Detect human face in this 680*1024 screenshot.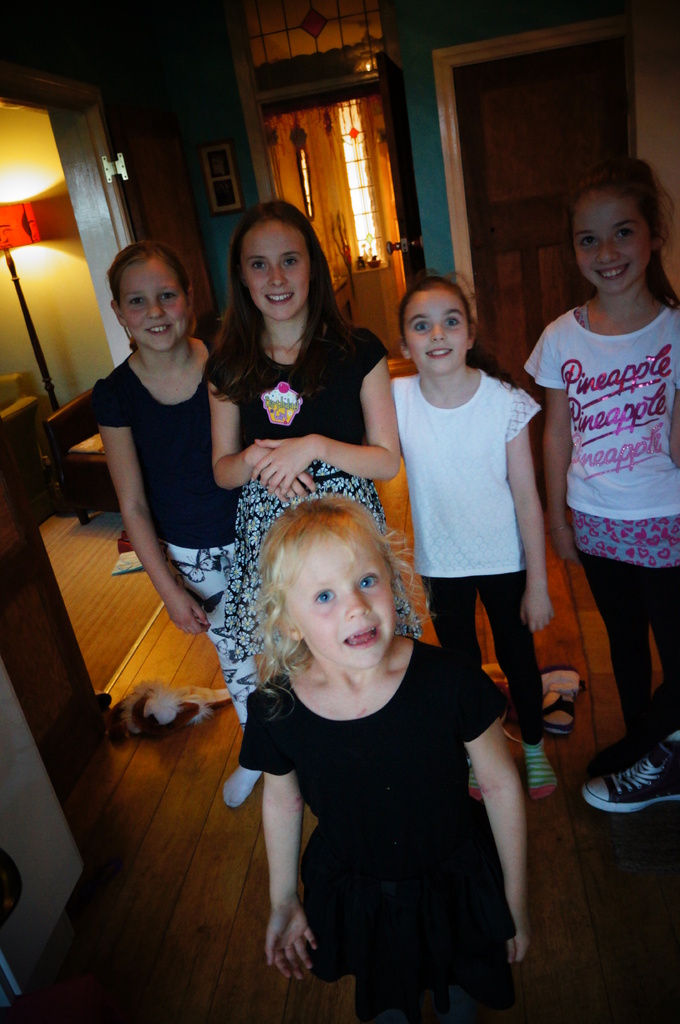
Detection: BBox(119, 252, 191, 352).
